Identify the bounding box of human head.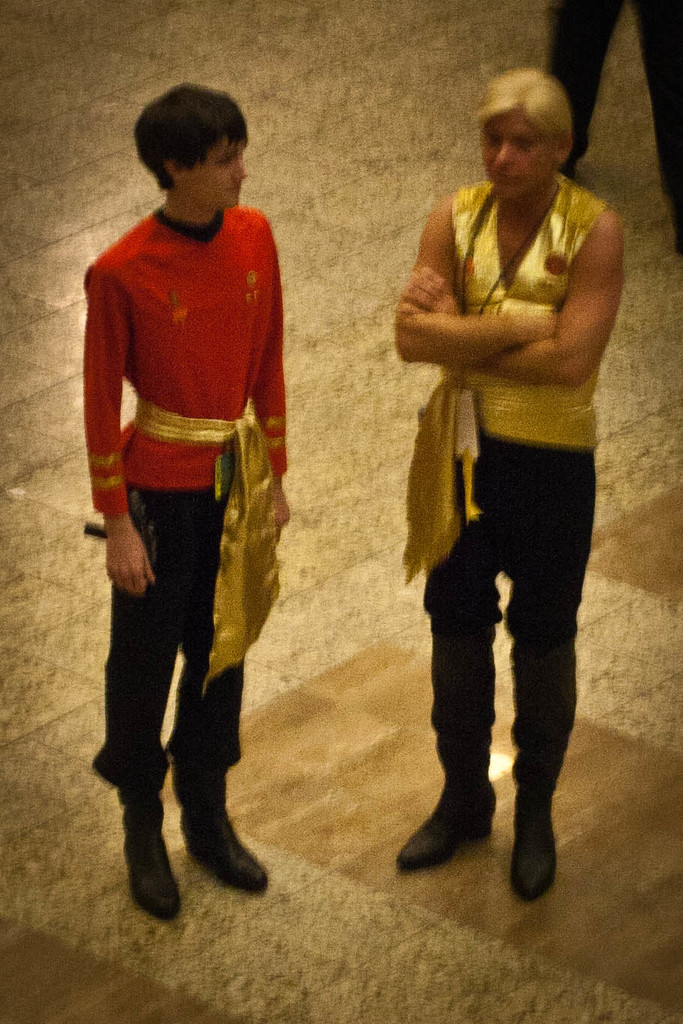
rect(474, 59, 588, 192).
